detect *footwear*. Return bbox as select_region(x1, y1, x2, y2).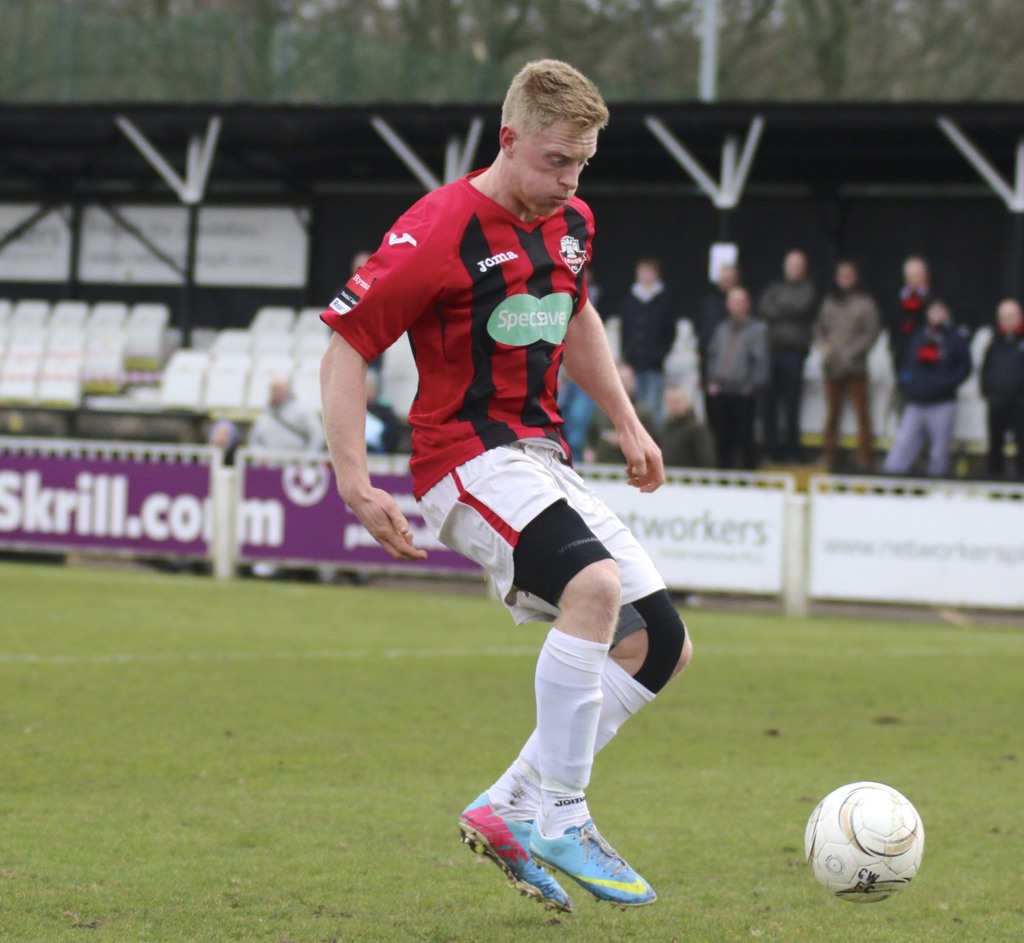
select_region(452, 782, 573, 913).
